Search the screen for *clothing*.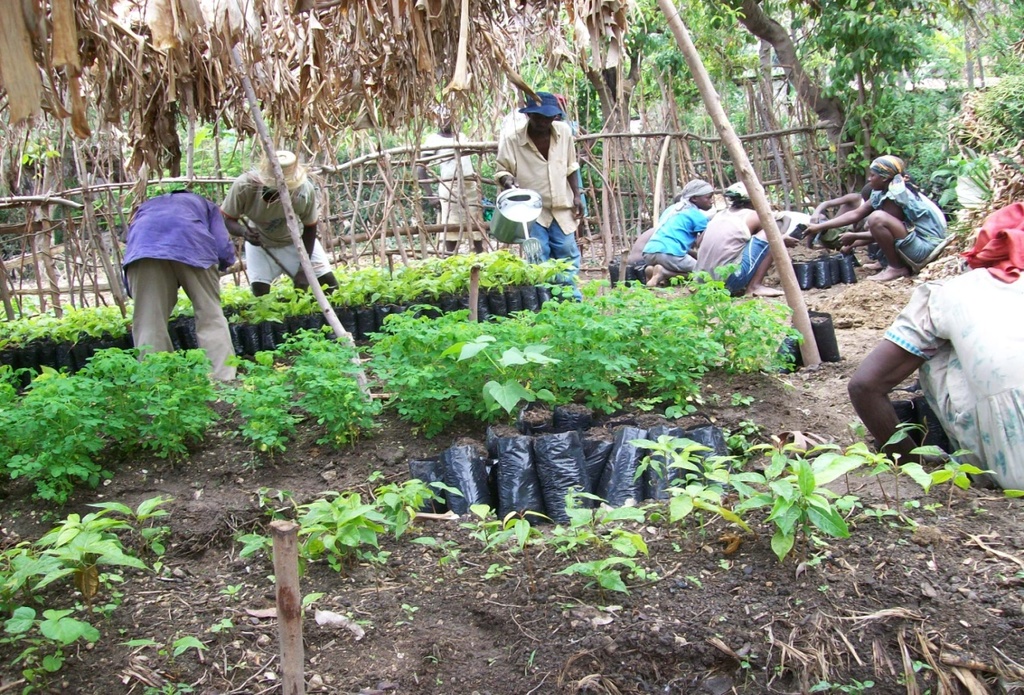
Found at rect(220, 149, 349, 302).
